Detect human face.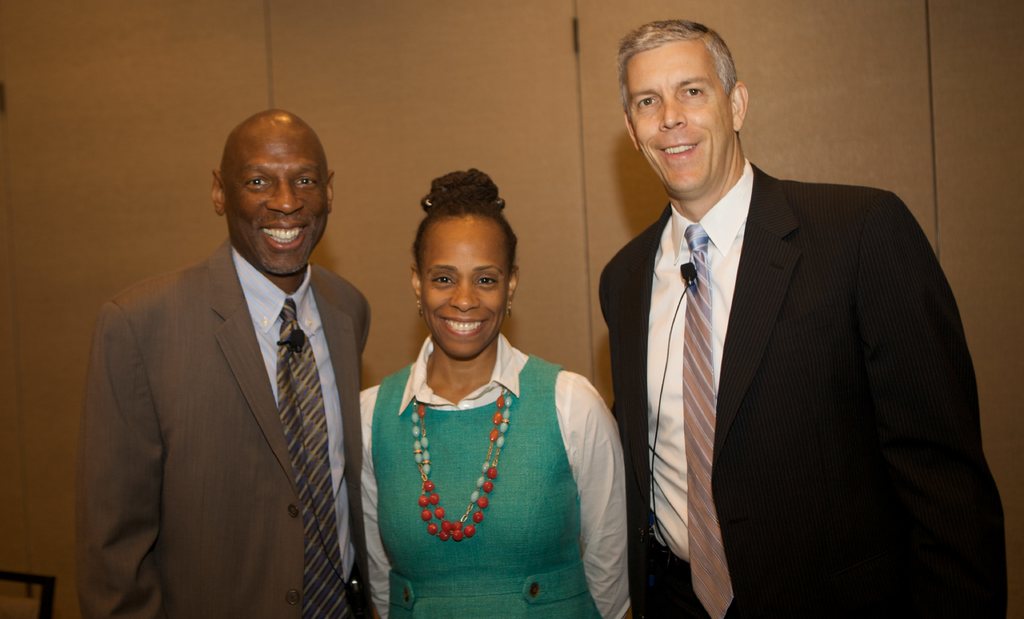
Detected at [left=423, top=214, right=507, bottom=365].
